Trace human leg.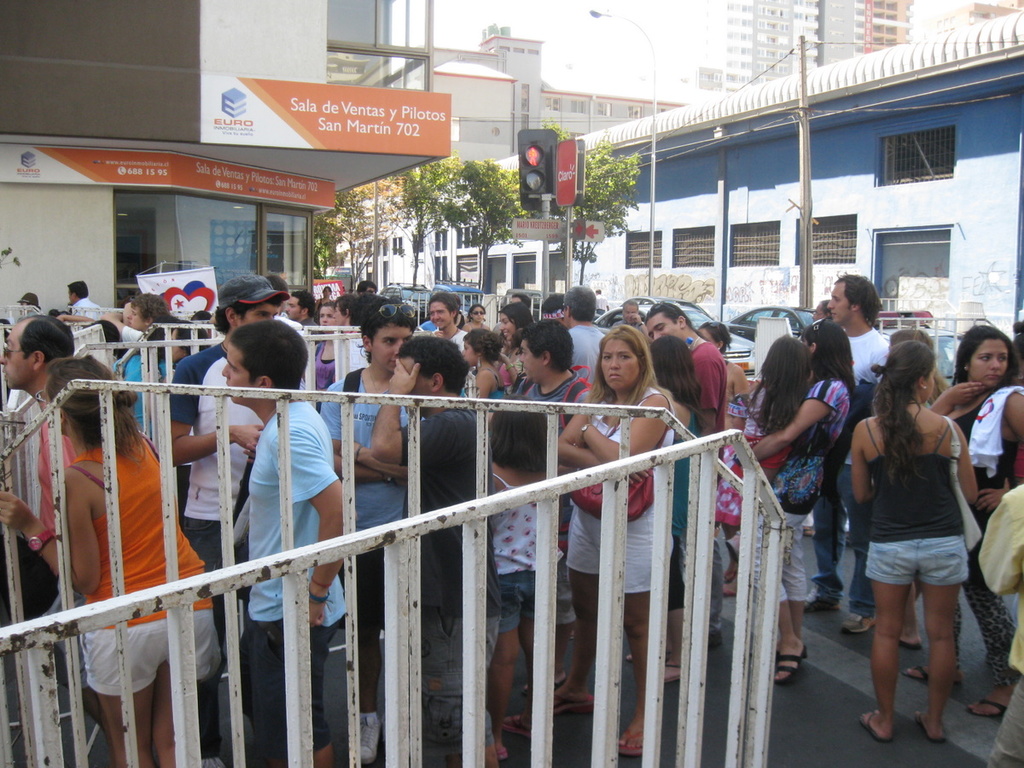
Traced to <box>962,550,1022,717</box>.
